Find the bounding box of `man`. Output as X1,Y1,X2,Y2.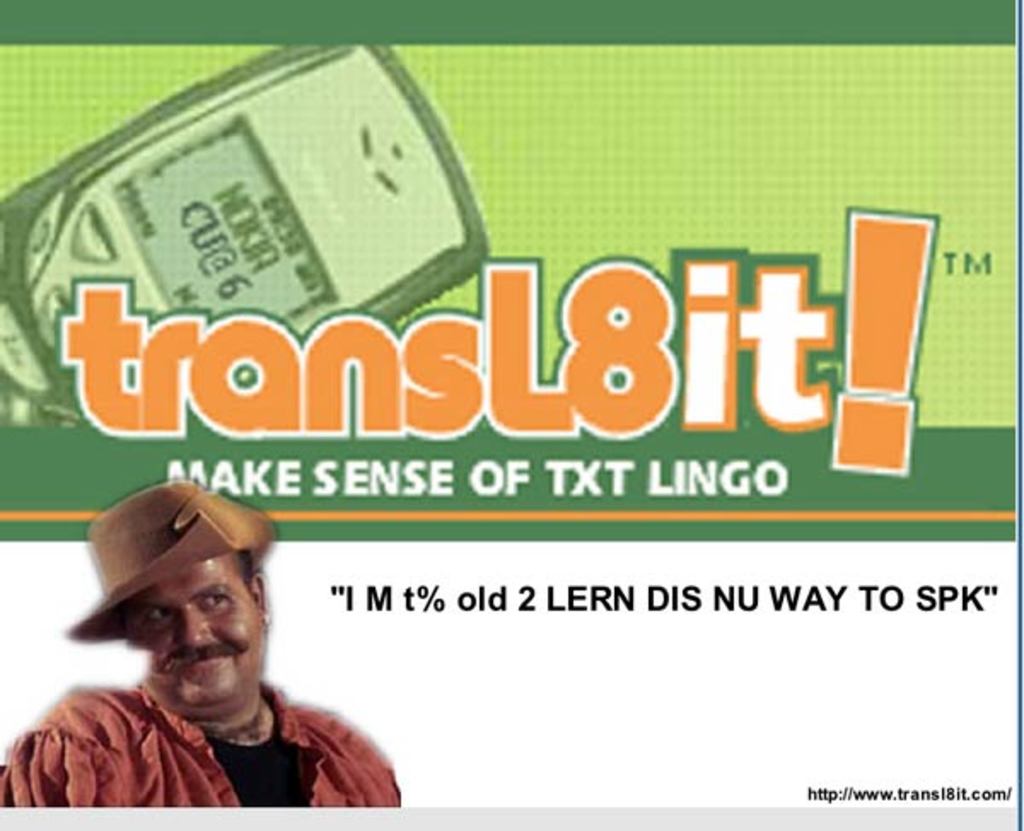
10,478,403,830.
